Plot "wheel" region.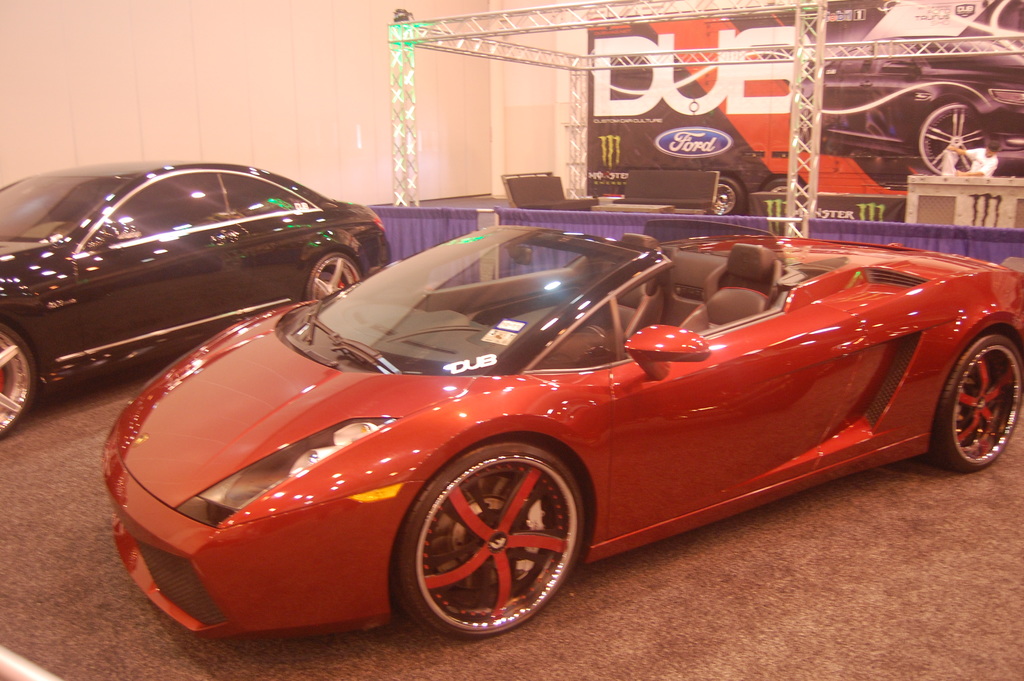
Plotted at bbox=(925, 329, 1023, 473).
